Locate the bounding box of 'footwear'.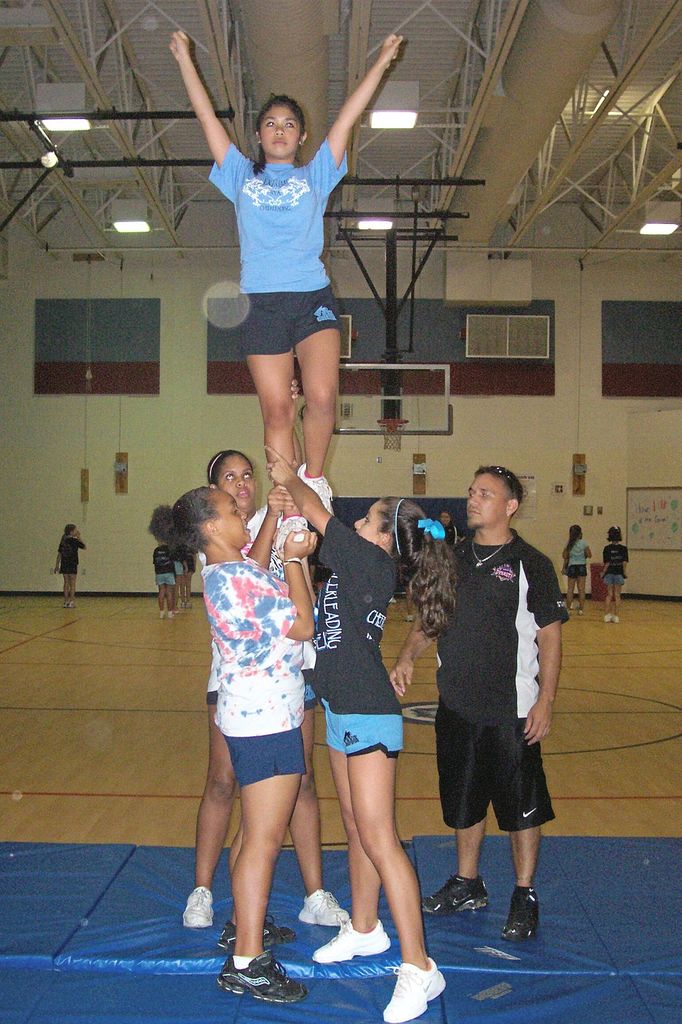
Bounding box: (left=222, top=944, right=305, bottom=1006).
